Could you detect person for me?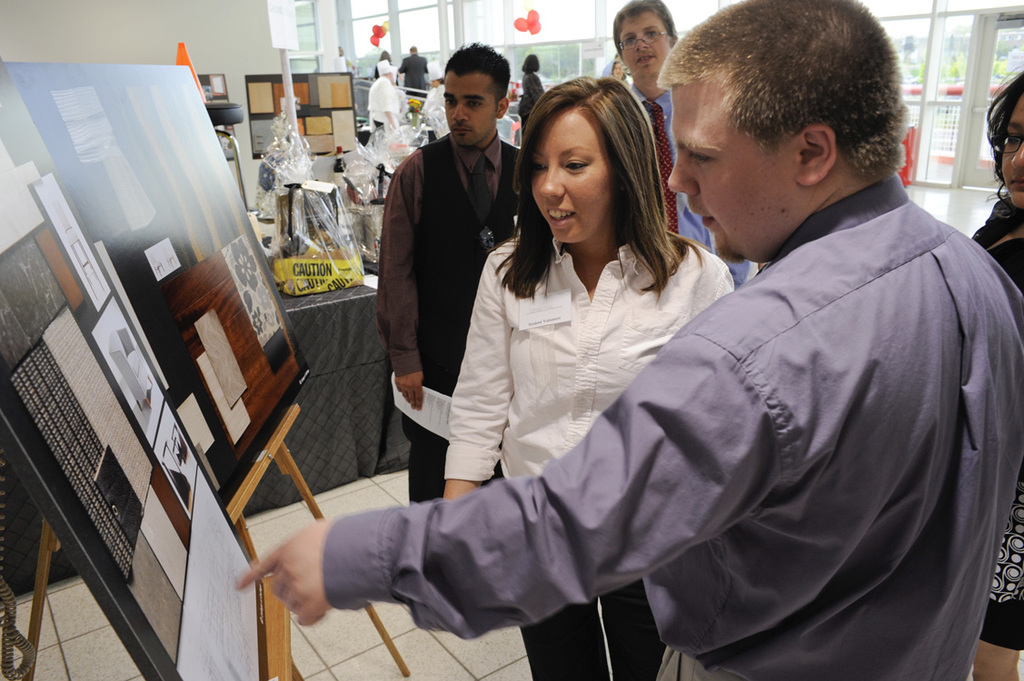
Detection result: box(970, 77, 1023, 680).
